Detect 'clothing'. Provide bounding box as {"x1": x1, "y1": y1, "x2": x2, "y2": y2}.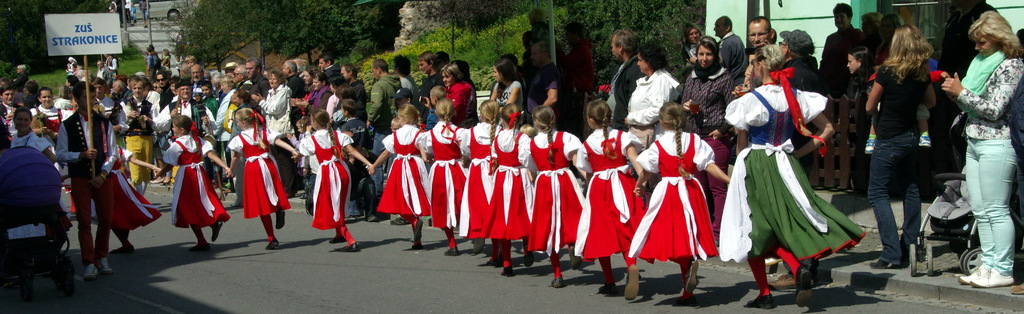
{"x1": 364, "y1": 76, "x2": 403, "y2": 144}.
